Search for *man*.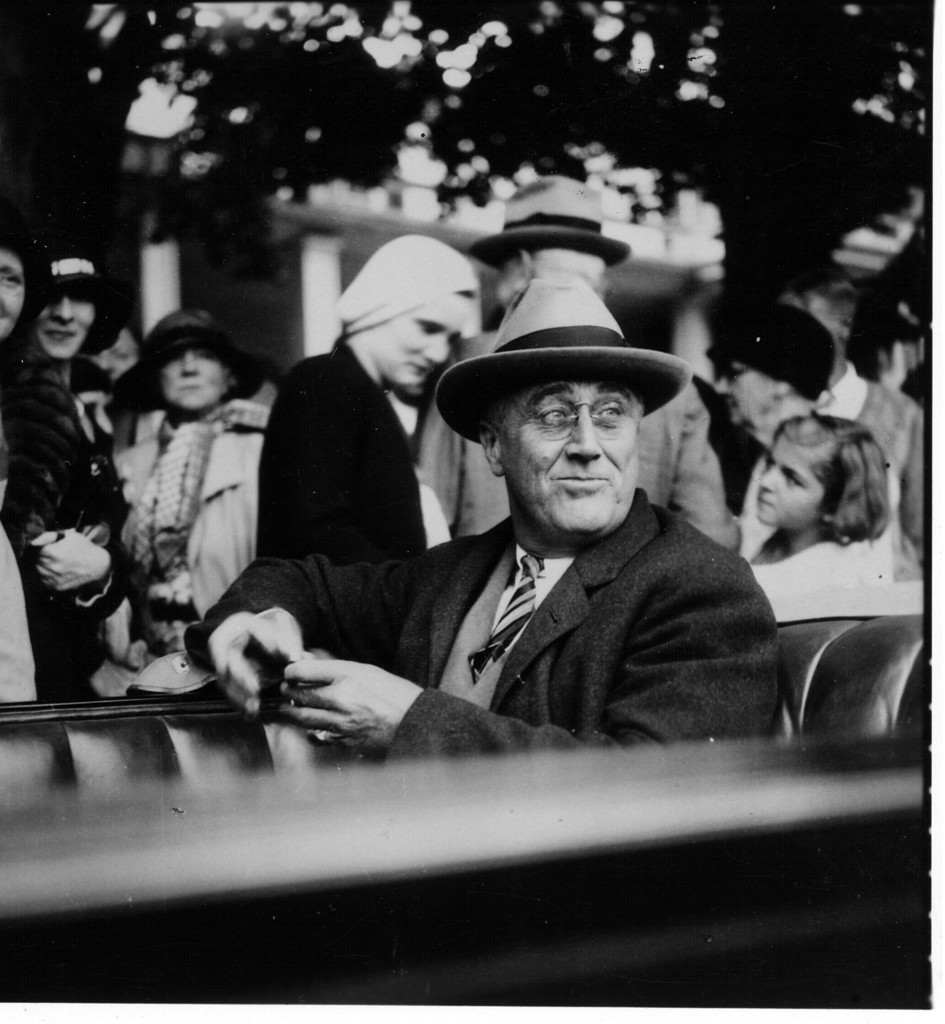
Found at region(762, 264, 944, 559).
